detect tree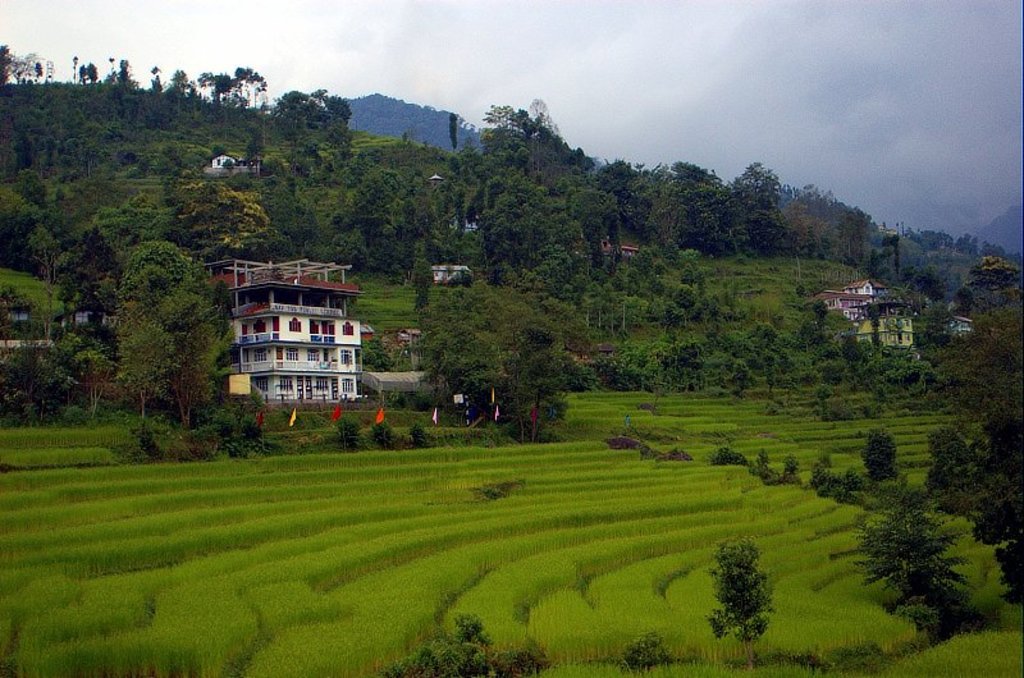
90 141 184 182
